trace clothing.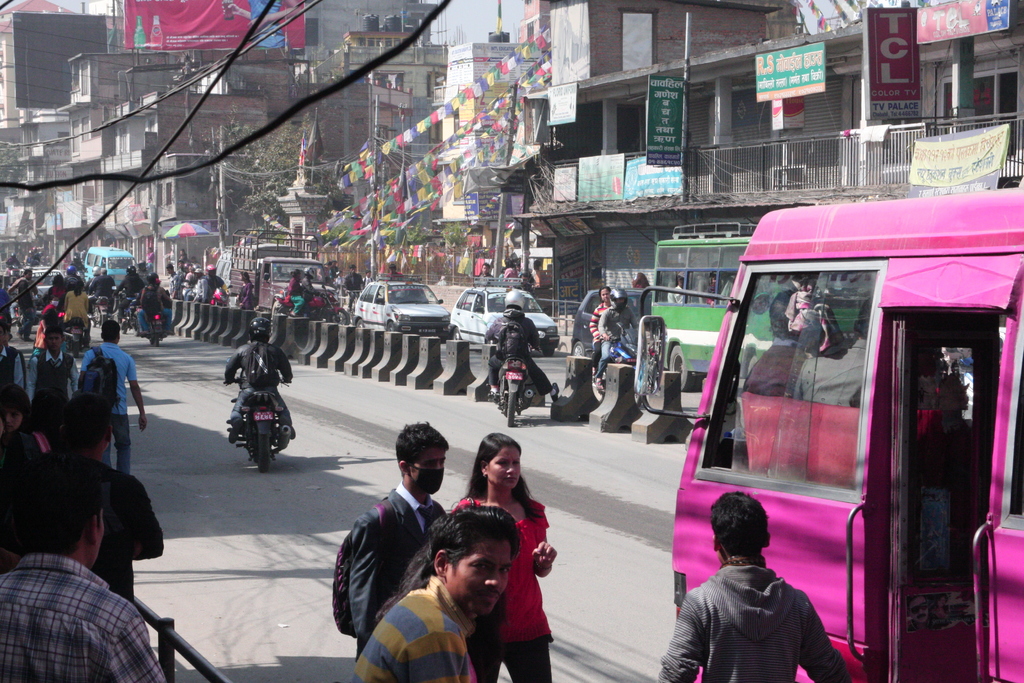
Traced to (76,248,87,258).
